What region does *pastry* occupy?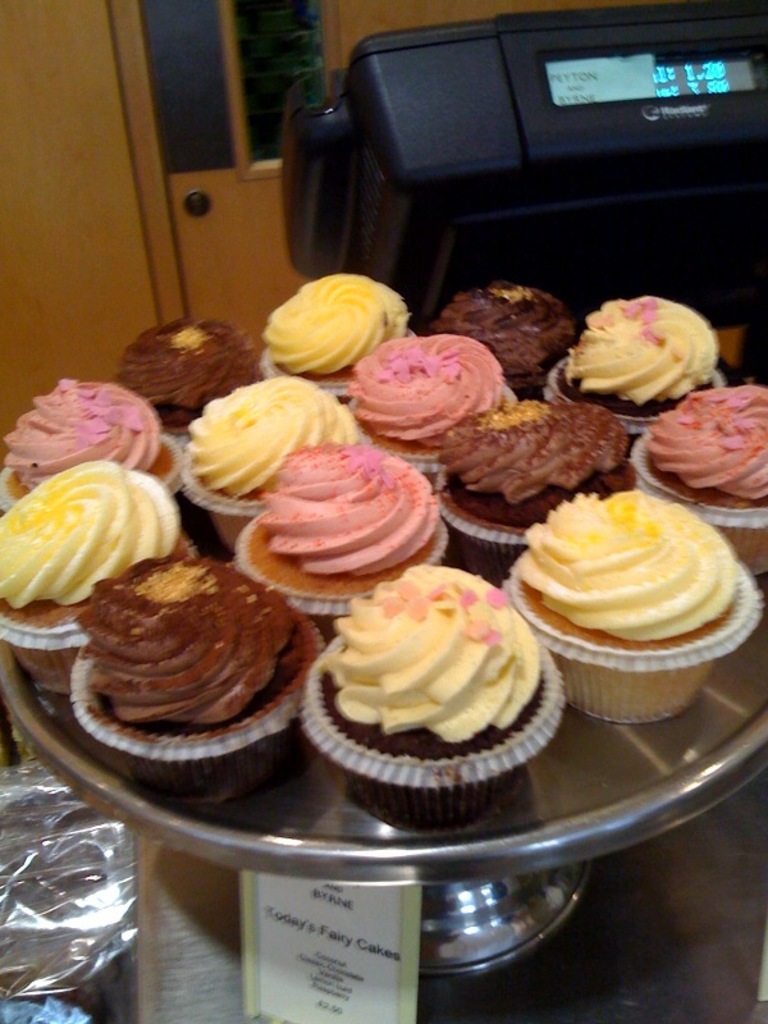
[308, 561, 567, 827].
